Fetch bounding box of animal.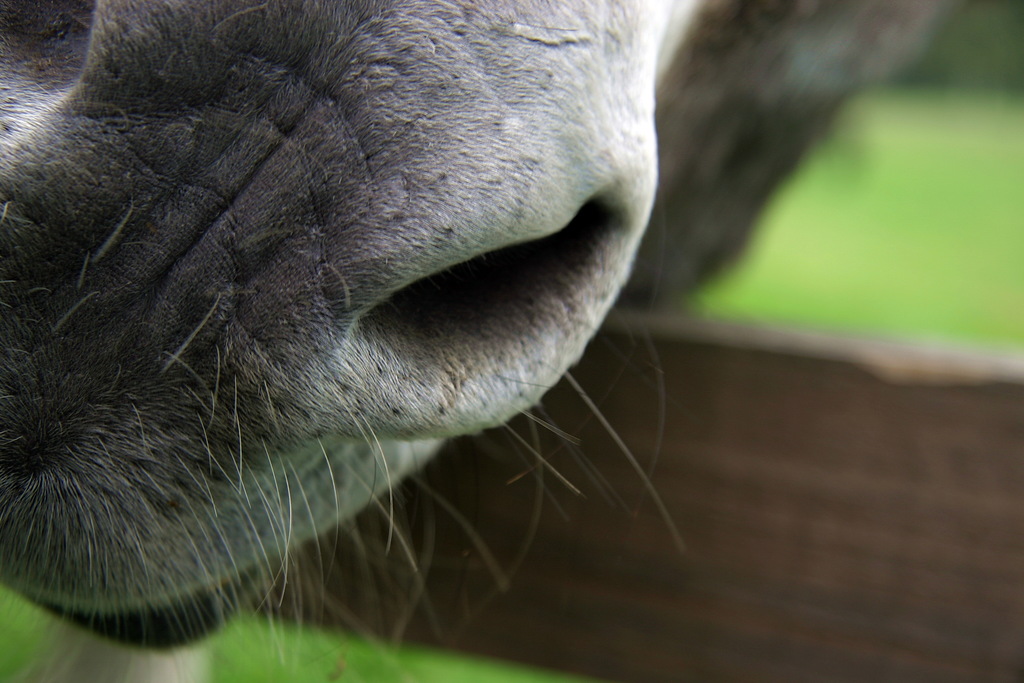
Bbox: [2, 0, 942, 682].
